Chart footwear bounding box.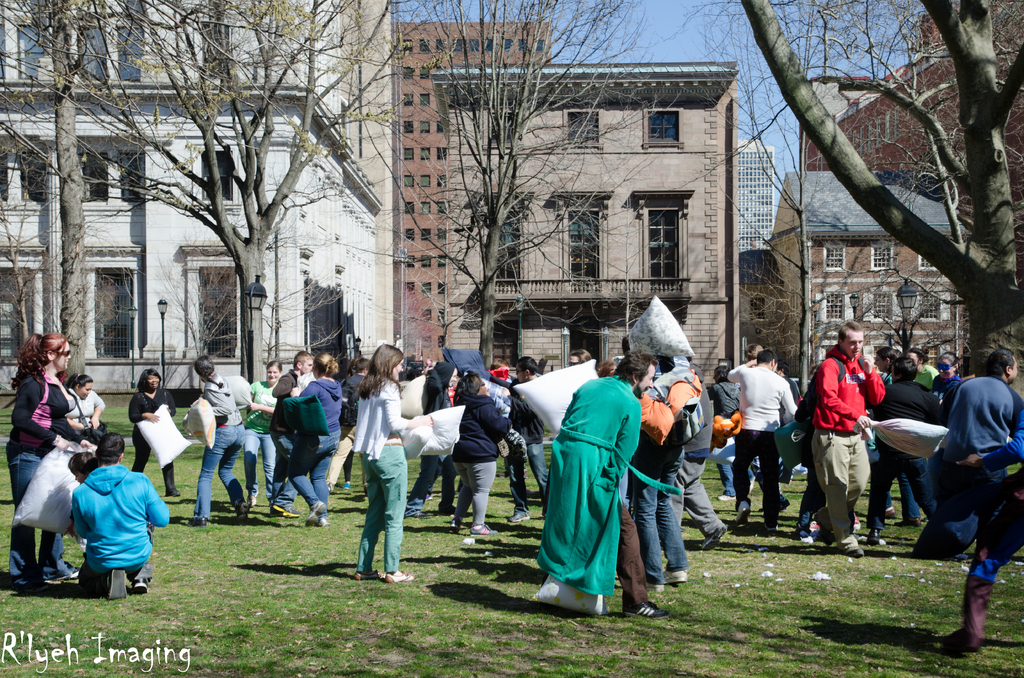
Charted: l=470, t=524, r=499, b=537.
